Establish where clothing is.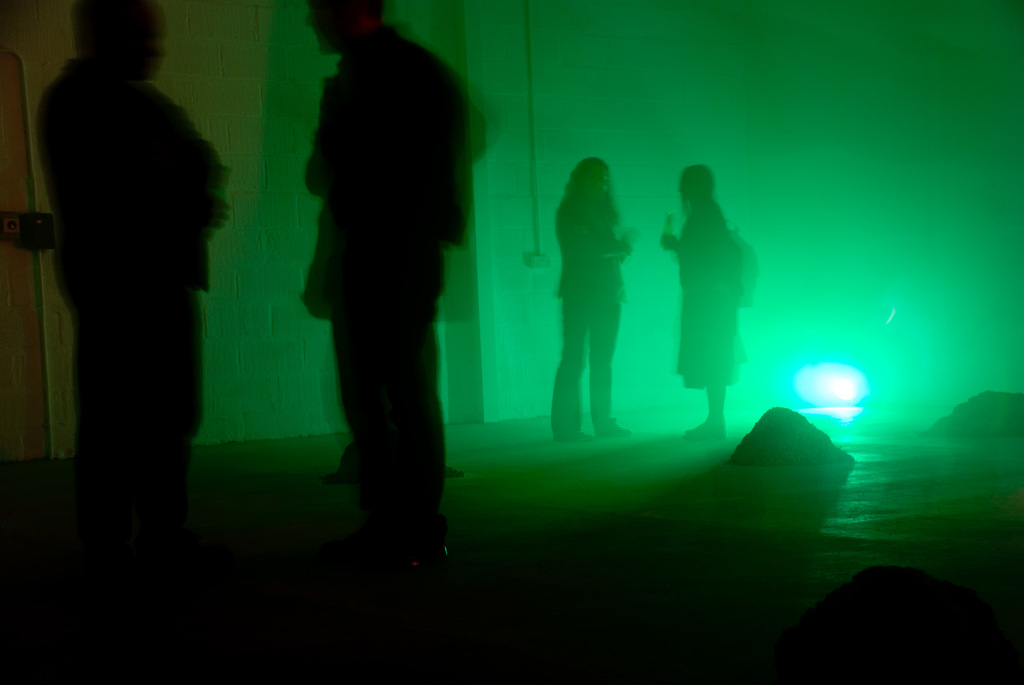
Established at (664,207,742,436).
